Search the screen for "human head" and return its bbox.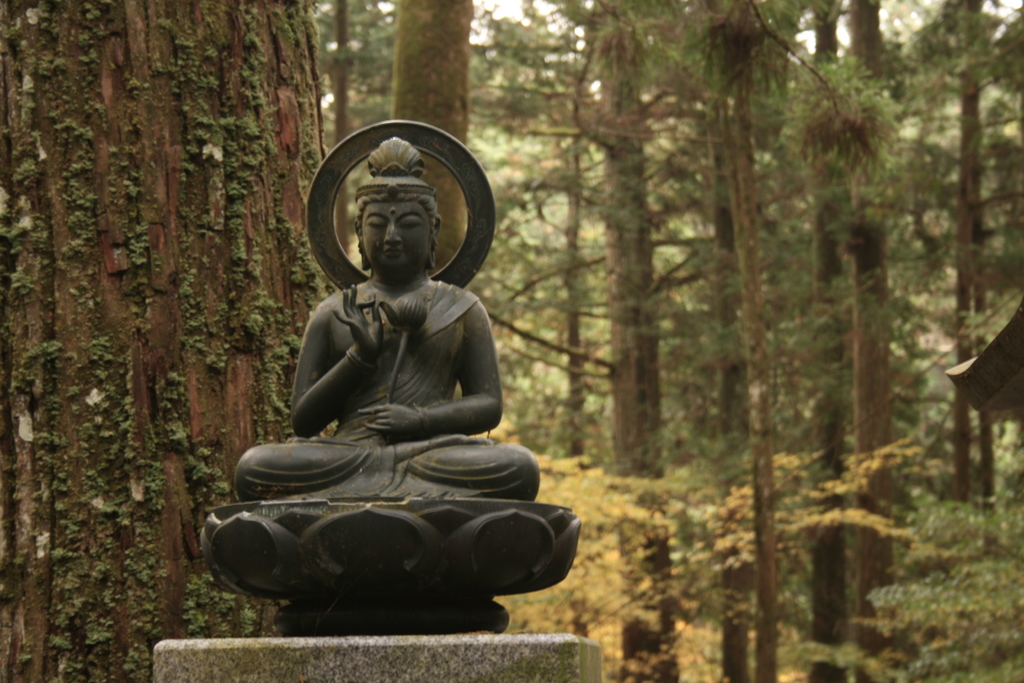
Found: x1=353 y1=134 x2=443 y2=274.
